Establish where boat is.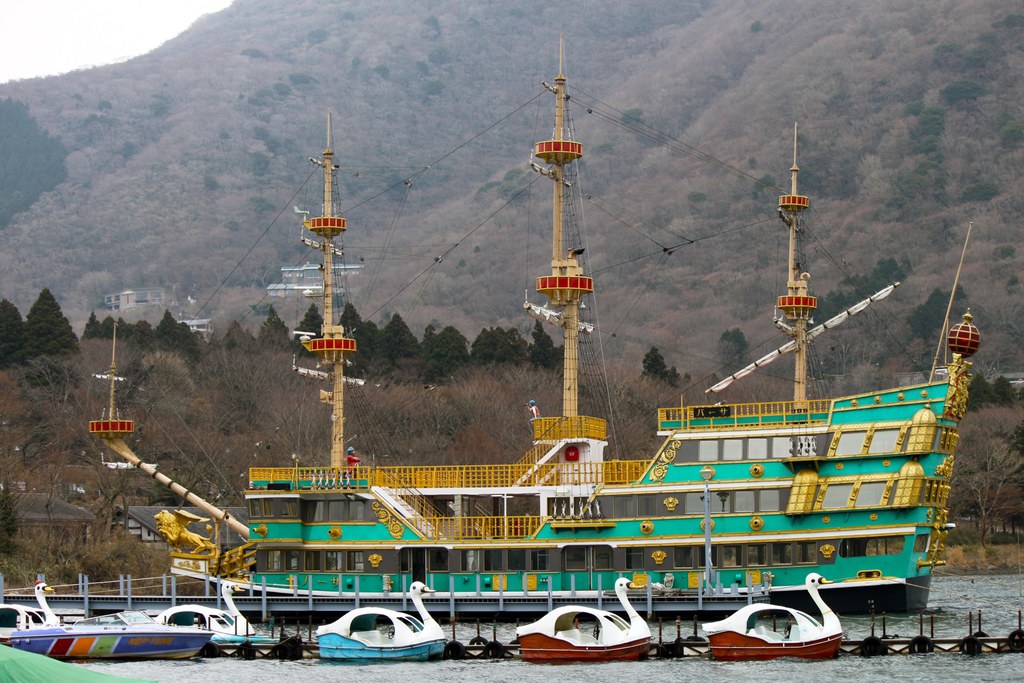
Established at <box>148,584,262,637</box>.
